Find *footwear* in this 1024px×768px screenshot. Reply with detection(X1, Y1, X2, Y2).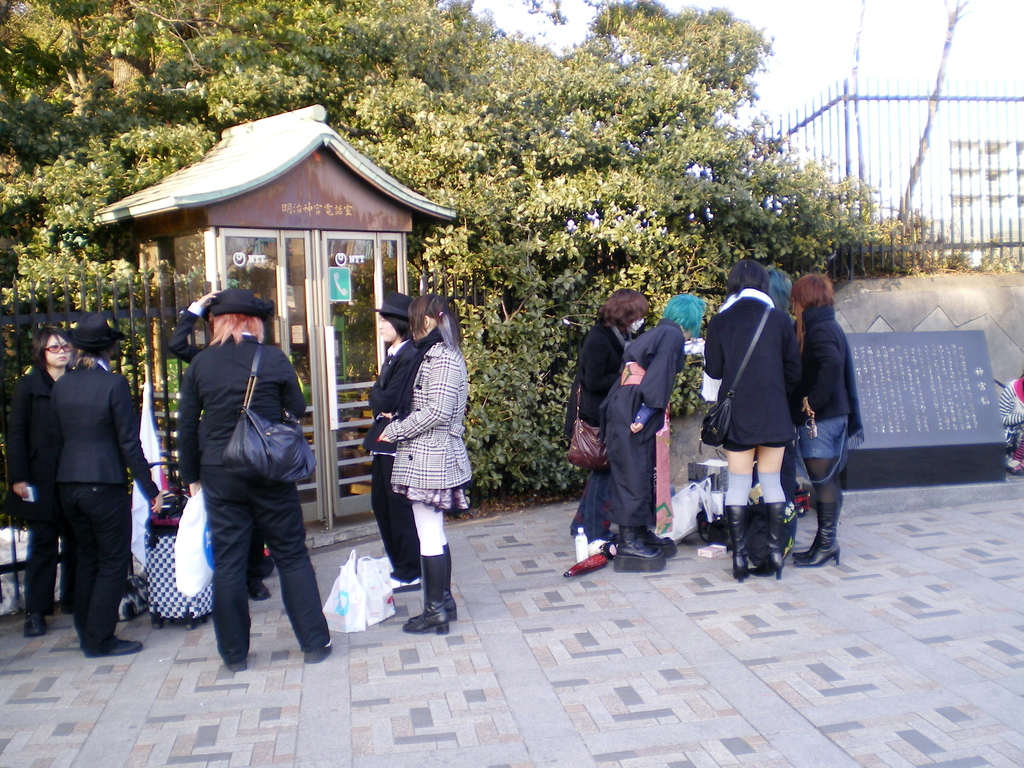
detection(790, 500, 842, 563).
